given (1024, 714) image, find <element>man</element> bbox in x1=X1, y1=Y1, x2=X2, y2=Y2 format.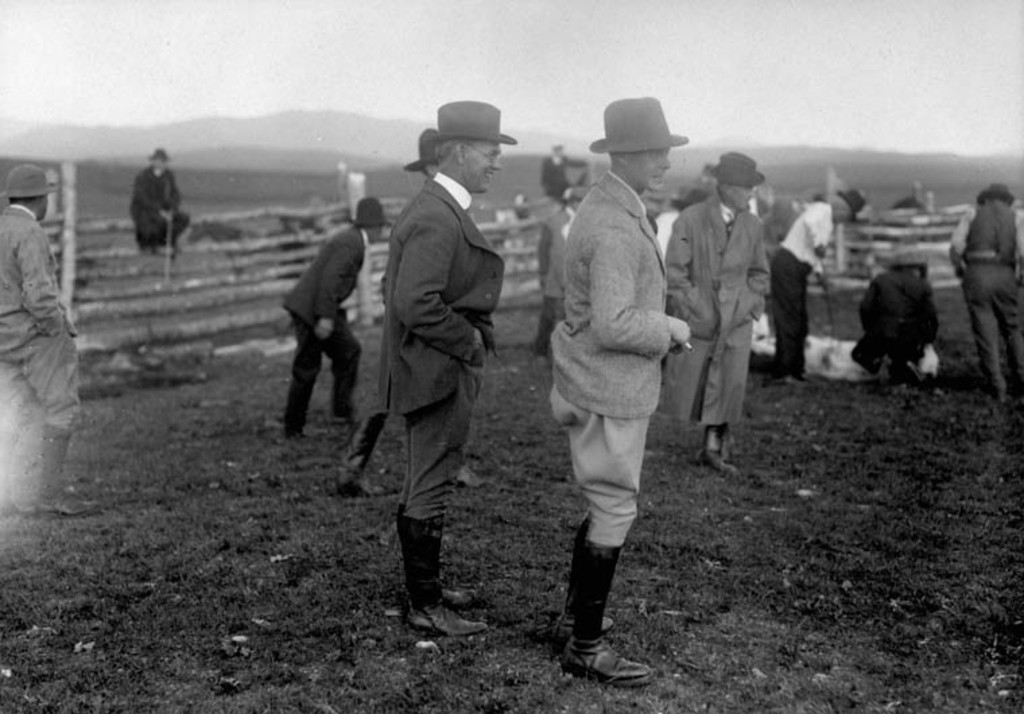
x1=353, y1=105, x2=509, y2=636.
